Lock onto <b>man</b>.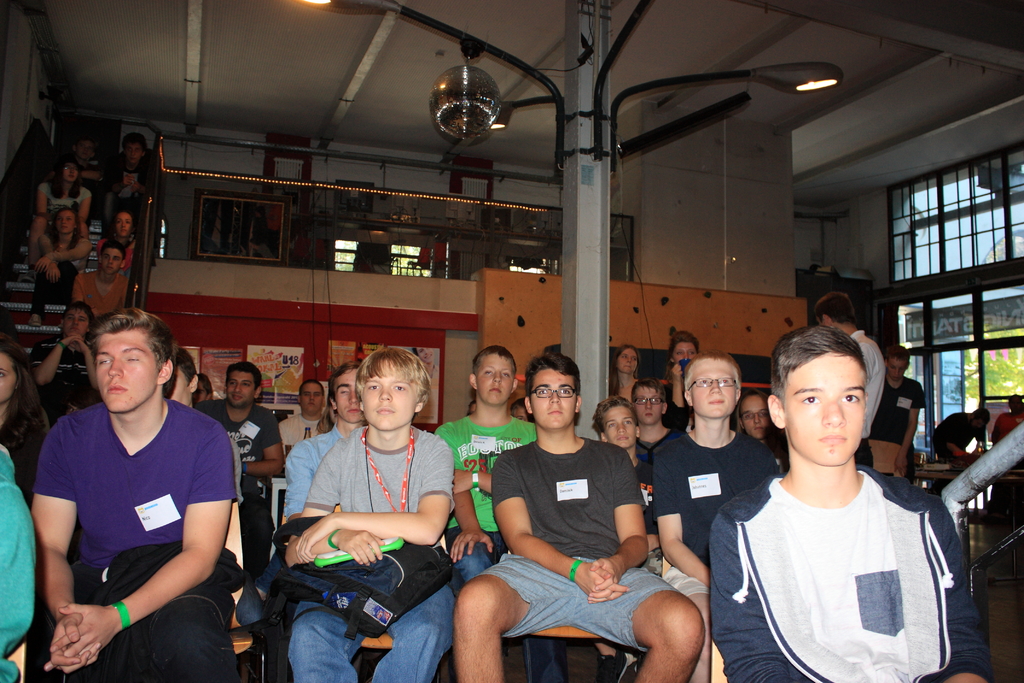
Locked: 73/237/130/322.
